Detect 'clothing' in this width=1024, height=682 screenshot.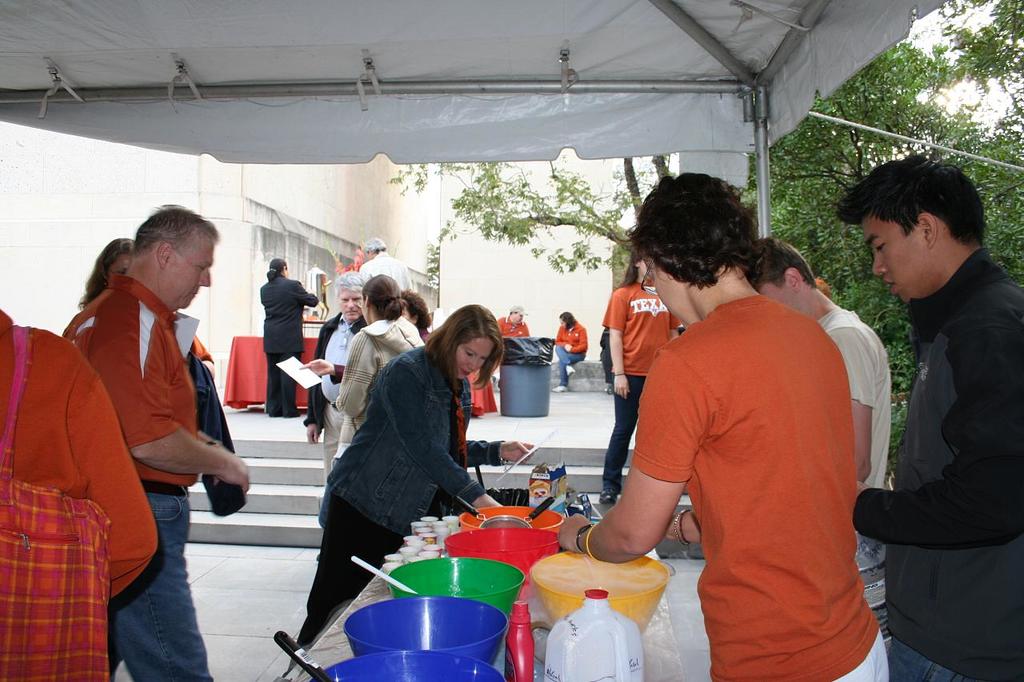
Detection: left=305, top=278, right=370, bottom=498.
